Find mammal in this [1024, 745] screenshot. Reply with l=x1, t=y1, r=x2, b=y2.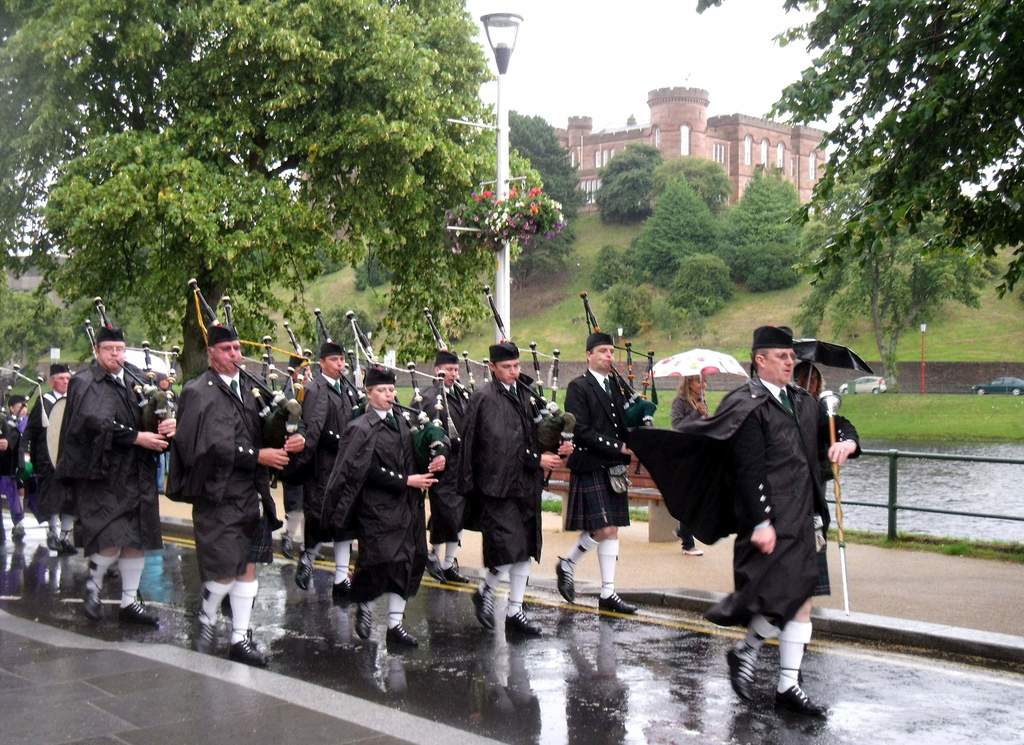
l=700, t=320, r=863, b=719.
